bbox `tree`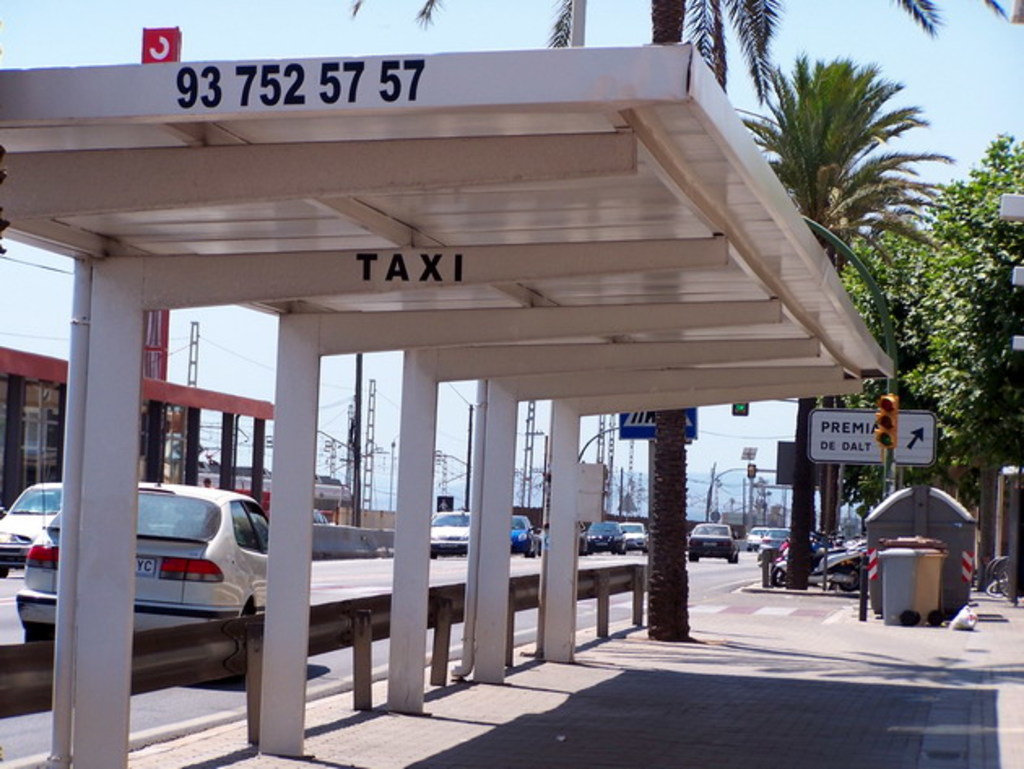
bbox=[740, 50, 964, 597]
